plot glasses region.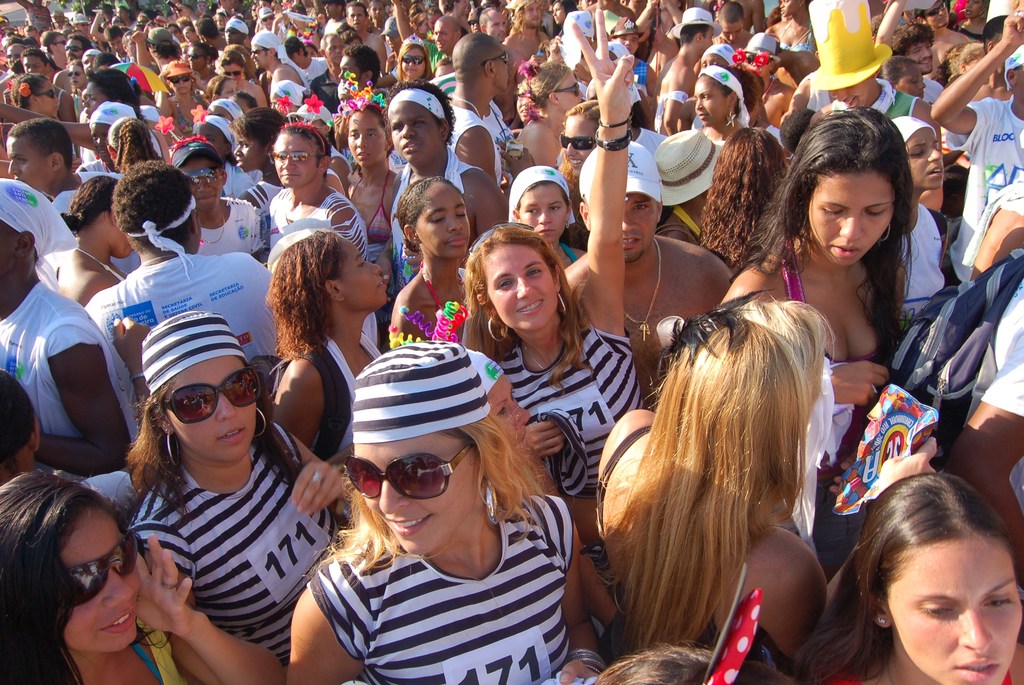
Plotted at [66,44,83,55].
